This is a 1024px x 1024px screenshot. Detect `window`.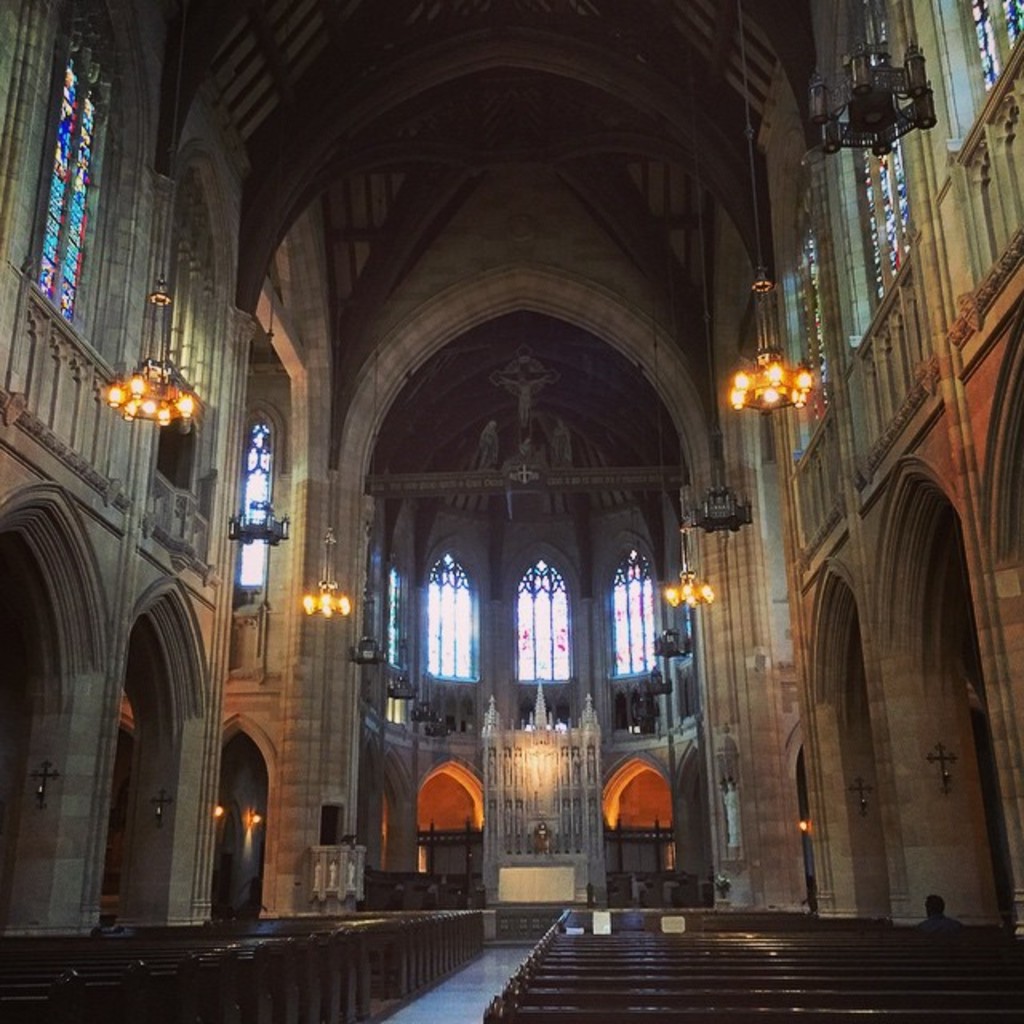
left=786, top=83, right=845, bottom=438.
